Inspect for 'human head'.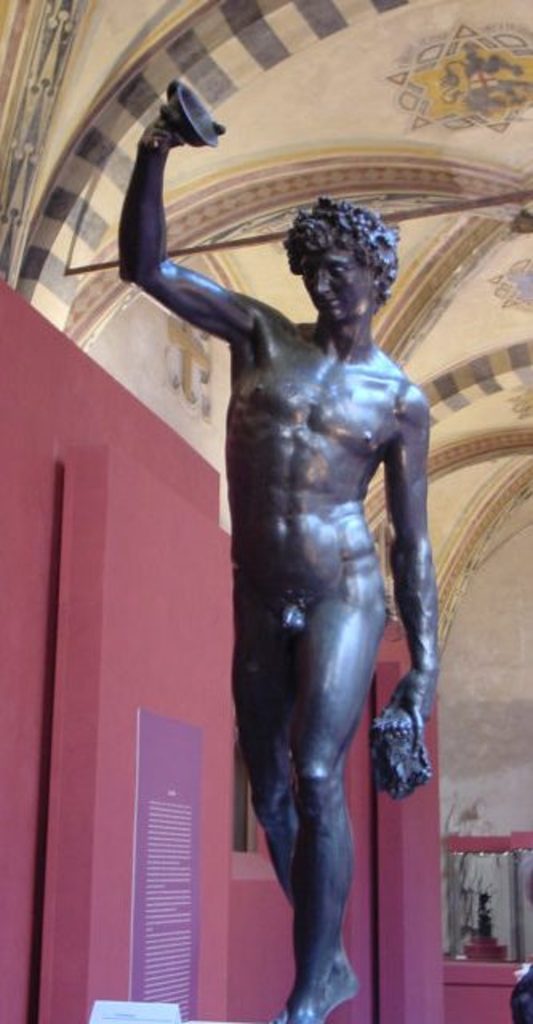
Inspection: 469:800:488:824.
